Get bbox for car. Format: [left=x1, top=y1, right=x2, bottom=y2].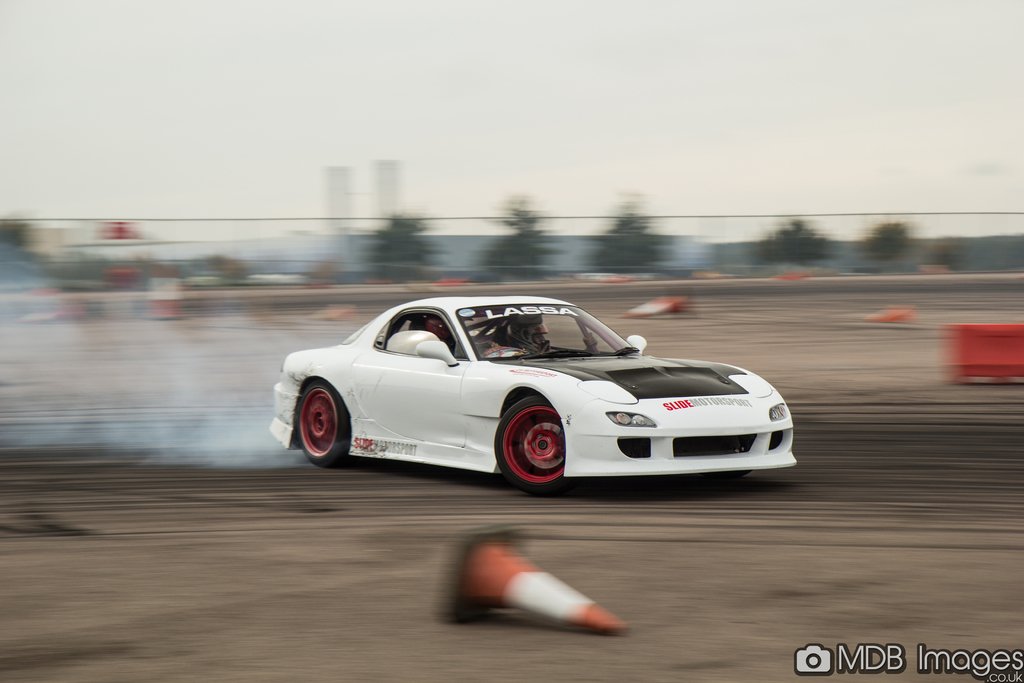
[left=267, top=295, right=796, bottom=499].
